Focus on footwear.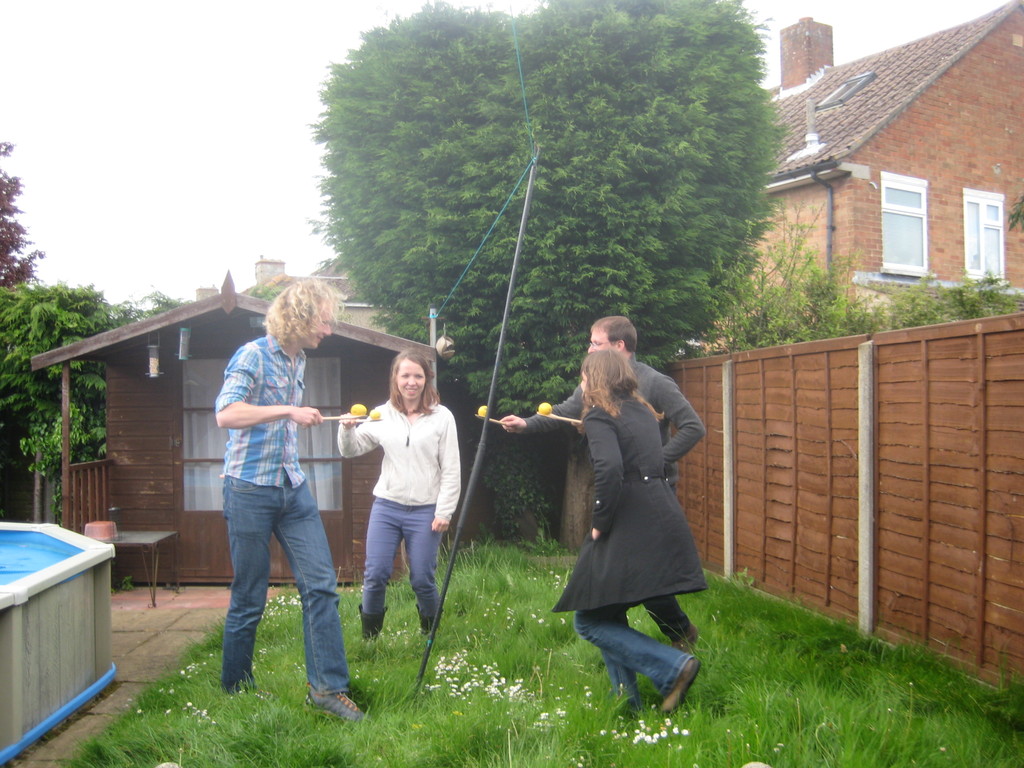
Focused at [left=300, top=678, right=365, bottom=732].
